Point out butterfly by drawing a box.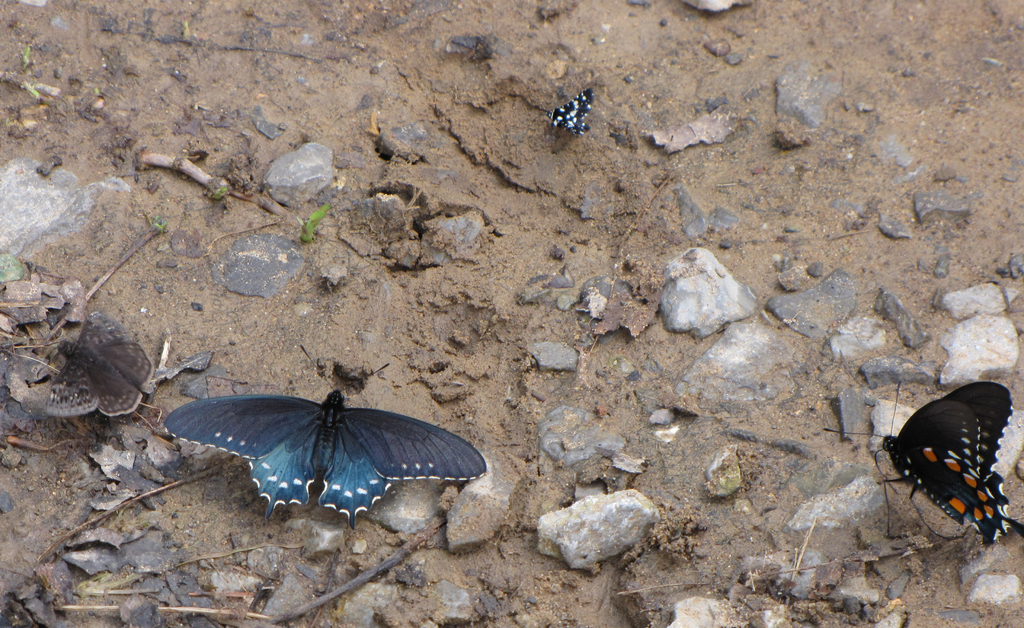
crop(541, 88, 593, 152).
